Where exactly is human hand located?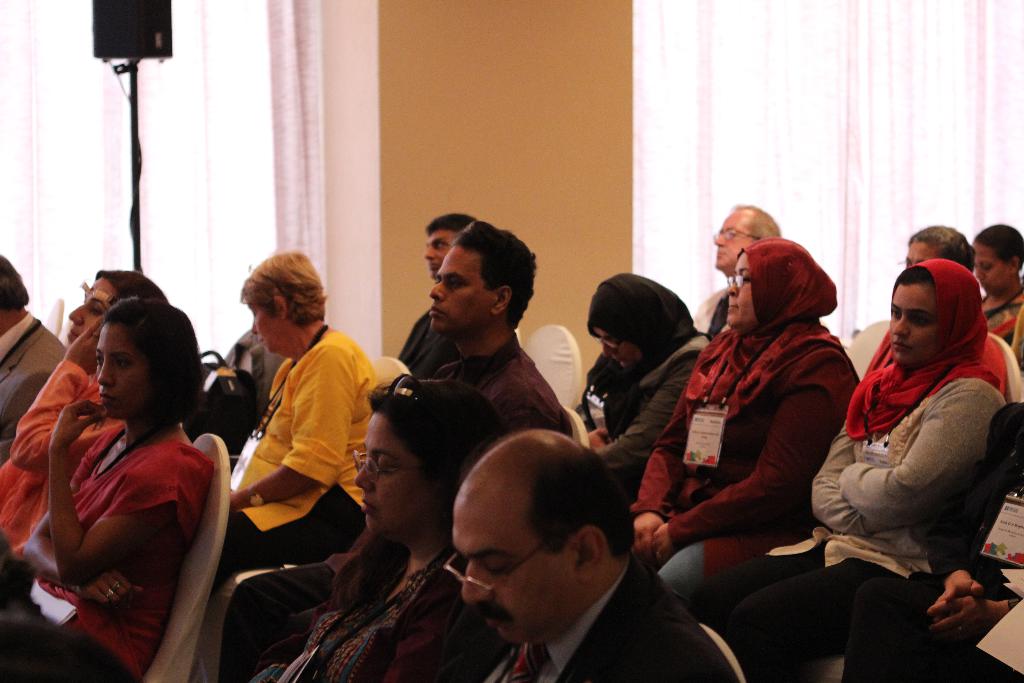
Its bounding box is (x1=587, y1=425, x2=612, y2=448).
